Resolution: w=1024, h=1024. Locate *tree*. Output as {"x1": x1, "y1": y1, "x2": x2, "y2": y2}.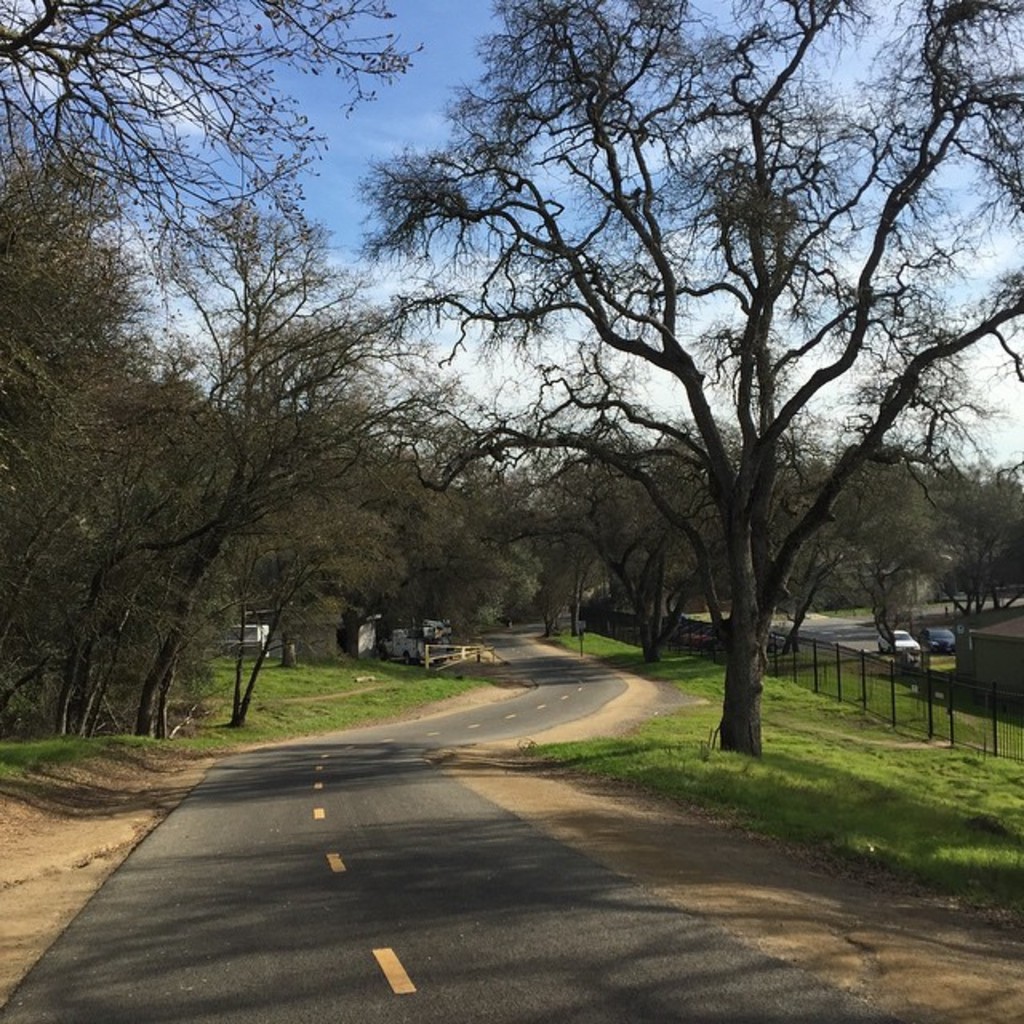
{"x1": 58, "y1": 166, "x2": 469, "y2": 794}.
